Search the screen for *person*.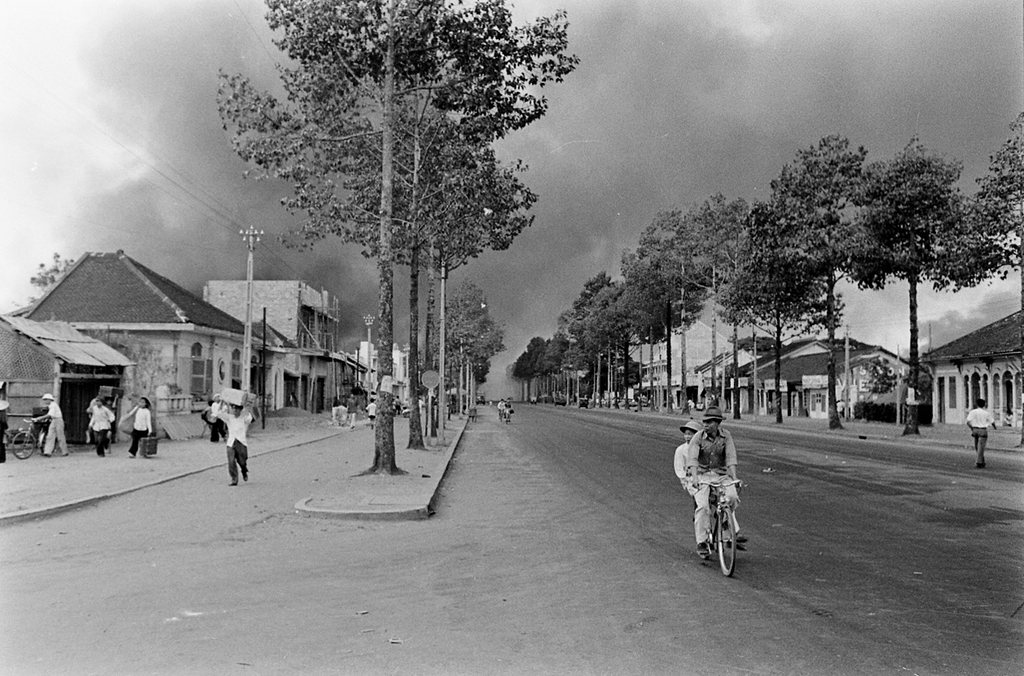
Found at <box>965,400,1000,474</box>.
